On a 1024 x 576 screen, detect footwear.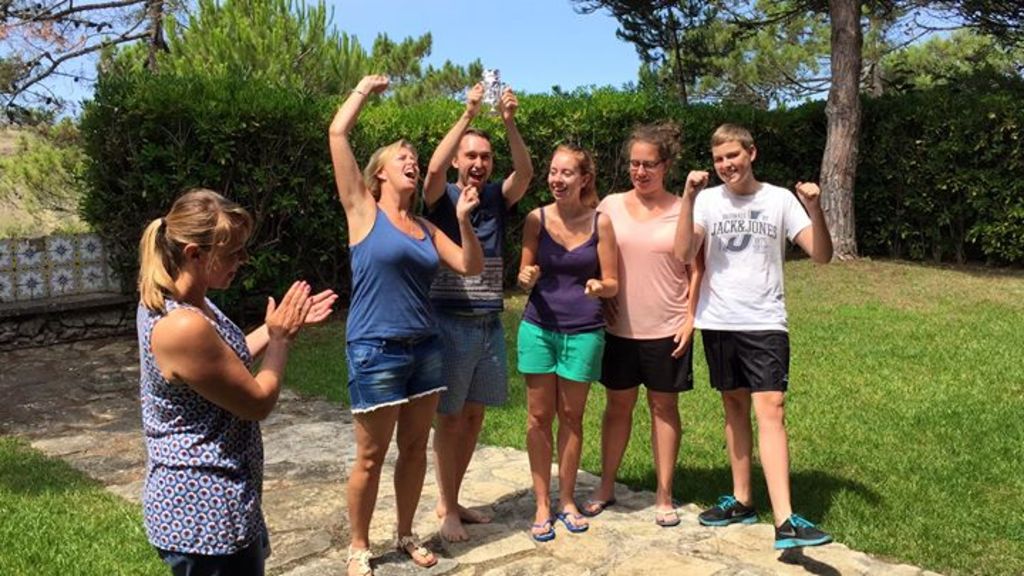
(left=526, top=516, right=555, bottom=540).
